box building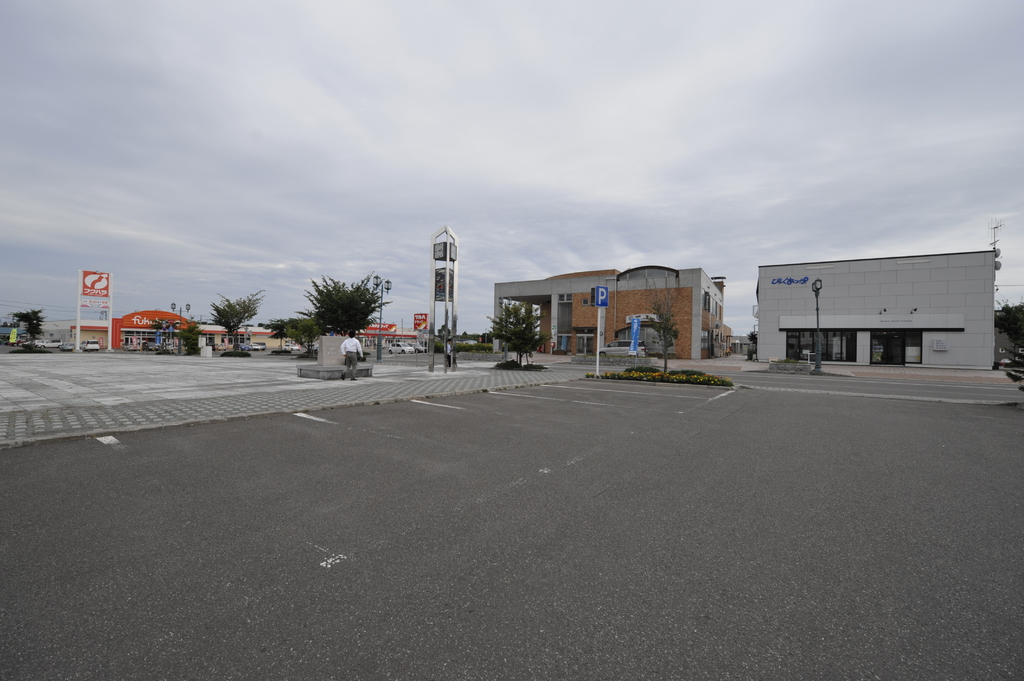
[x1=751, y1=248, x2=999, y2=371]
